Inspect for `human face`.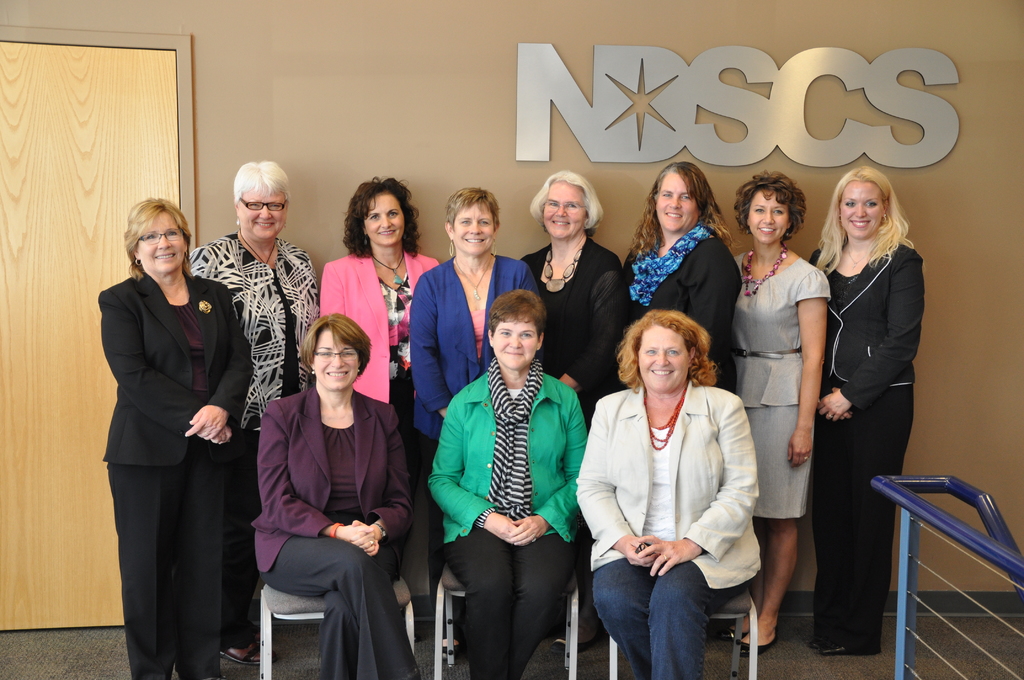
Inspection: region(657, 172, 700, 234).
